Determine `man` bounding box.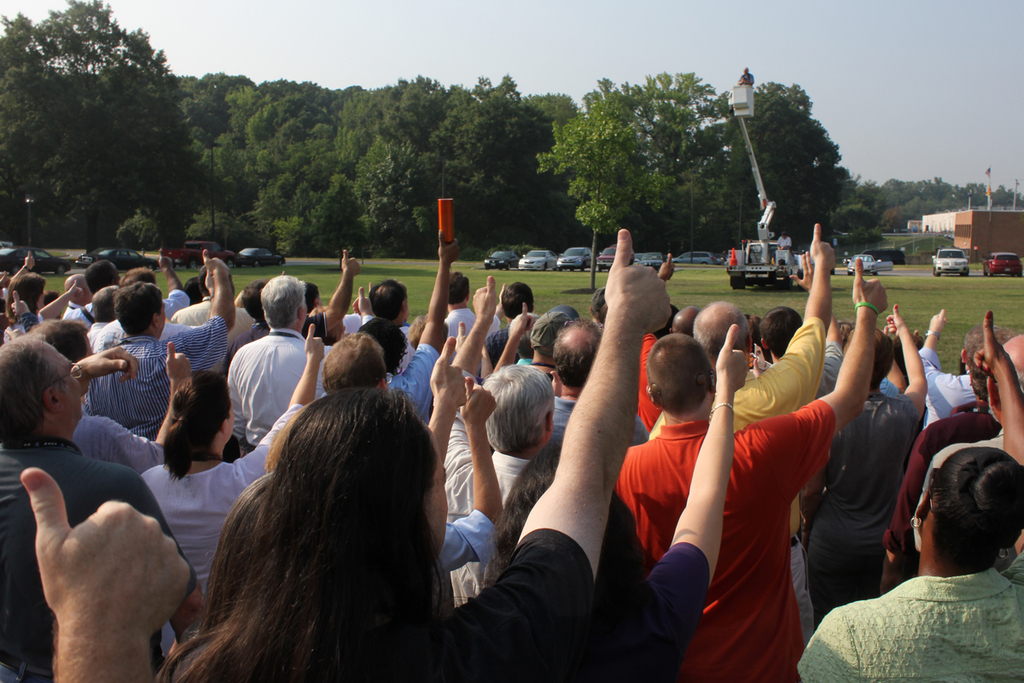
Determined: (0, 312, 199, 670).
